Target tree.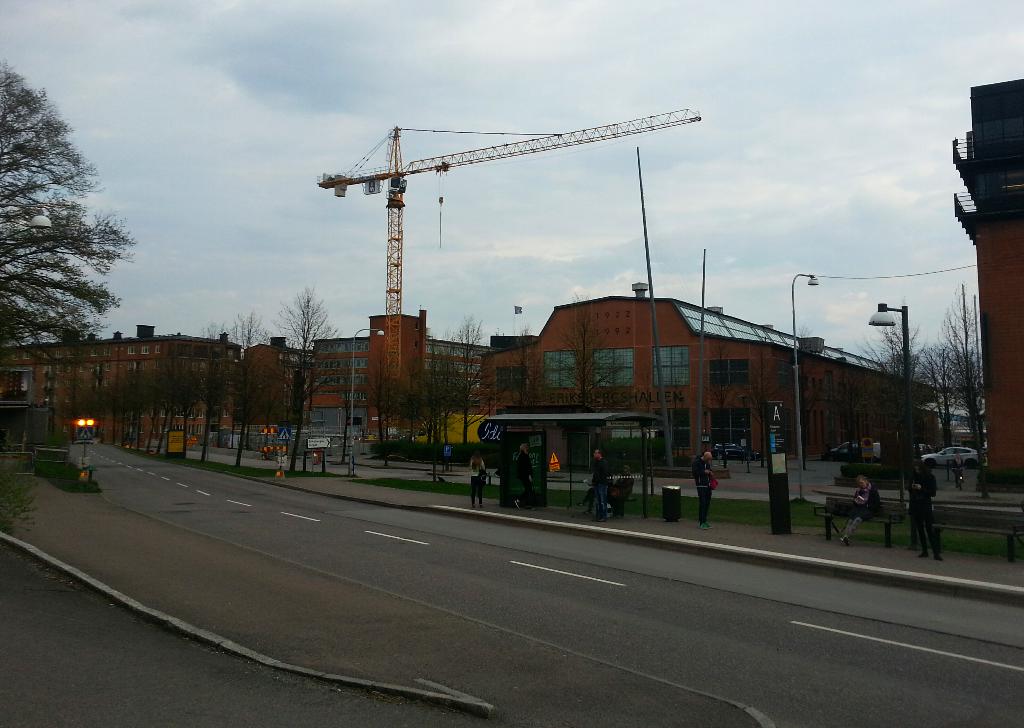
Target region: left=697, top=359, right=739, bottom=465.
